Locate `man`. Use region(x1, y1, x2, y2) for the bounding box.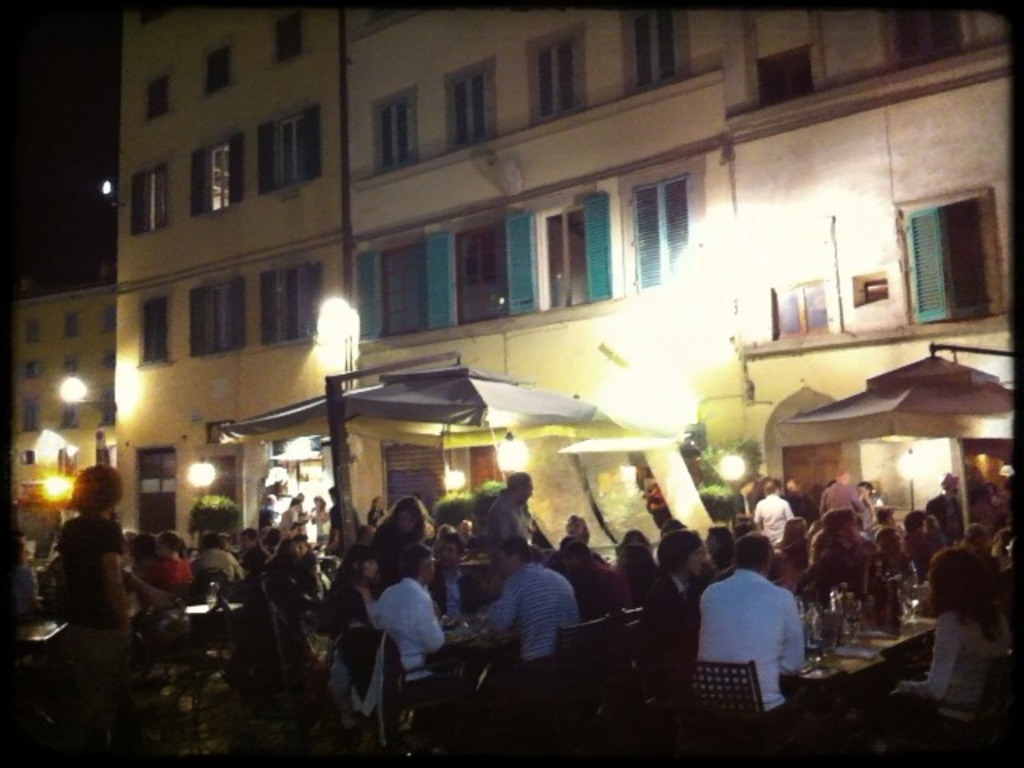
region(370, 546, 459, 728).
